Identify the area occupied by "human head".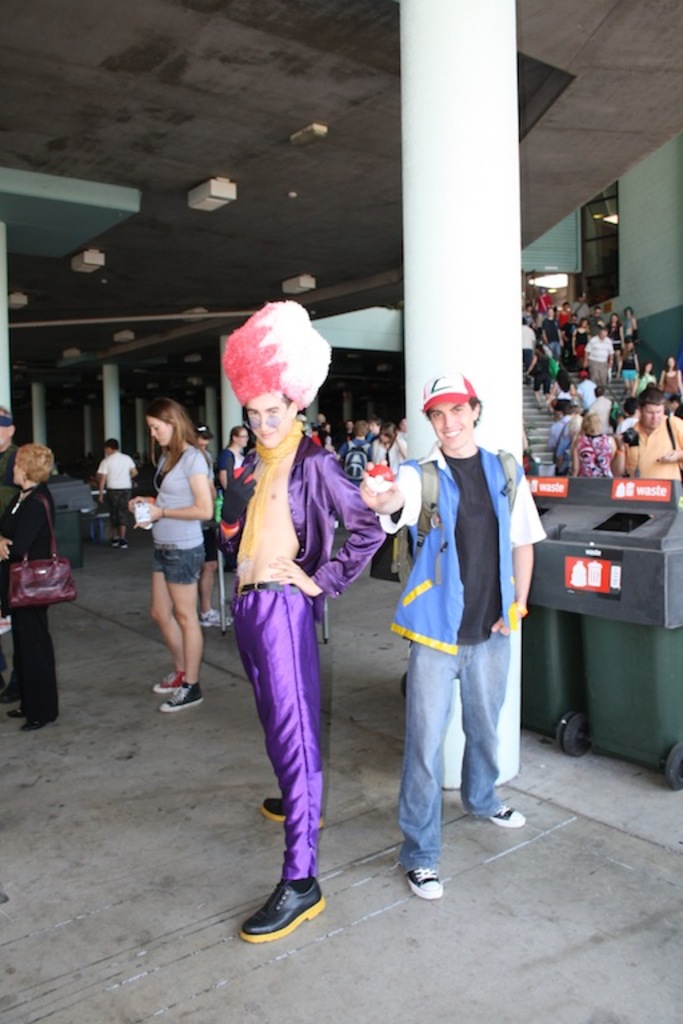
Area: [x1=636, y1=388, x2=666, y2=431].
